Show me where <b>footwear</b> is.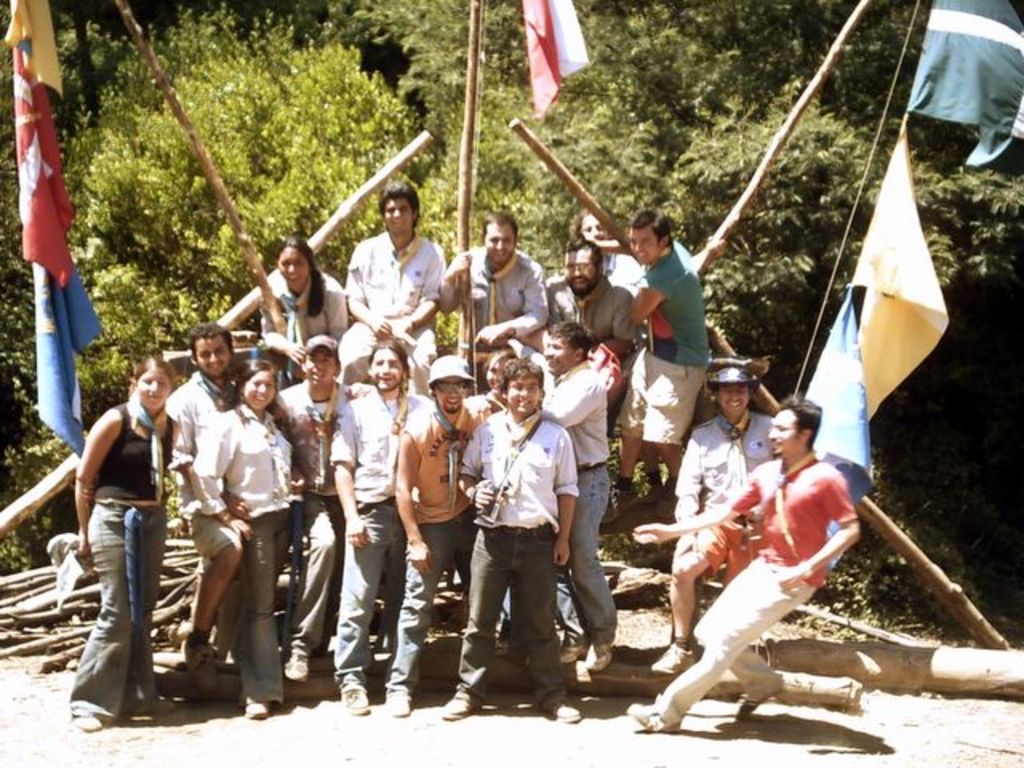
<b>footwear</b> is at bbox=[285, 656, 315, 677].
